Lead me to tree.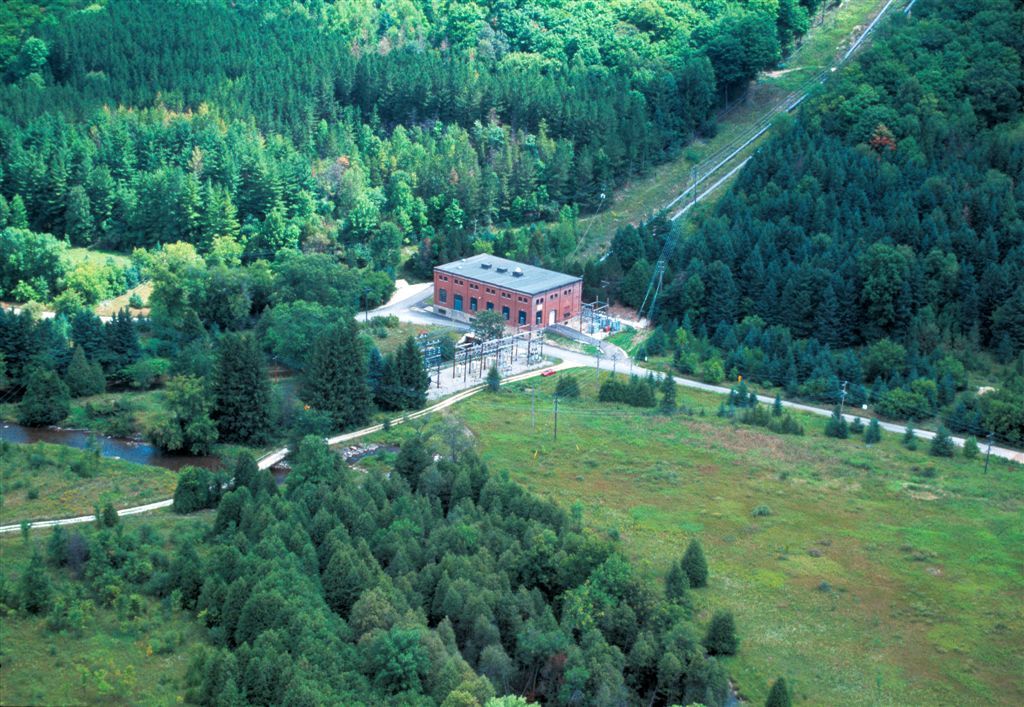
Lead to {"left": 70, "top": 341, "right": 100, "bottom": 399}.
